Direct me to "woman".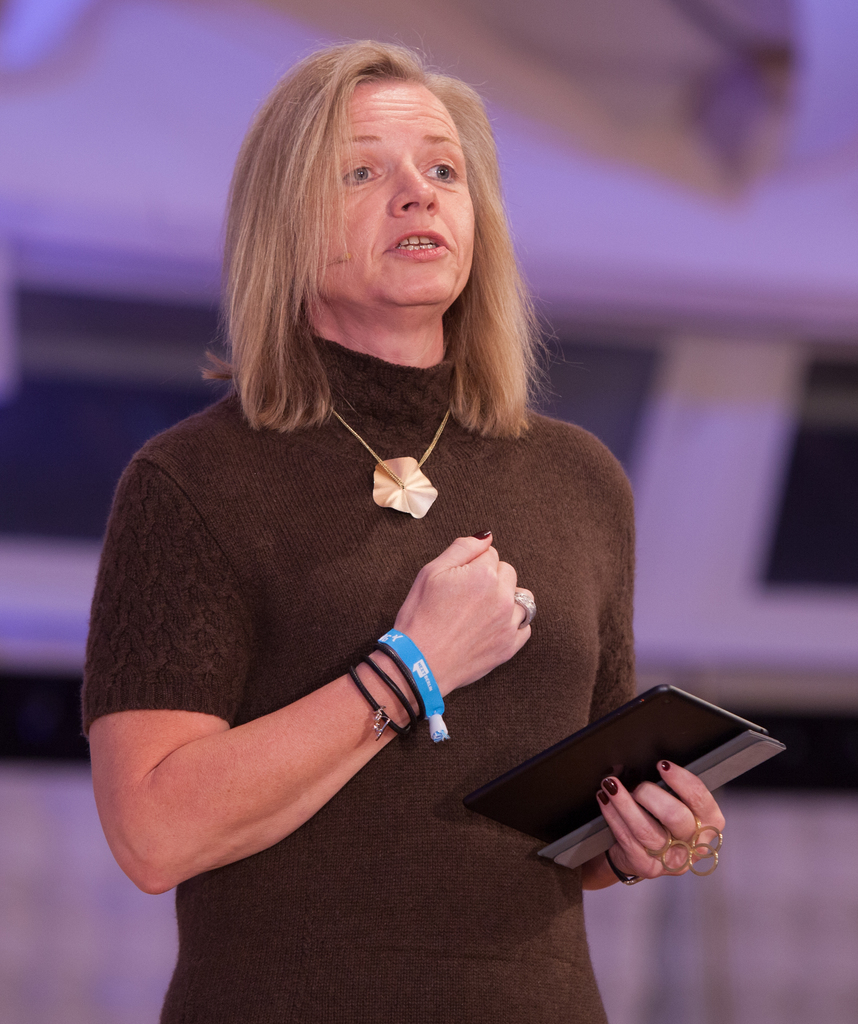
Direction: bbox(79, 35, 723, 1023).
